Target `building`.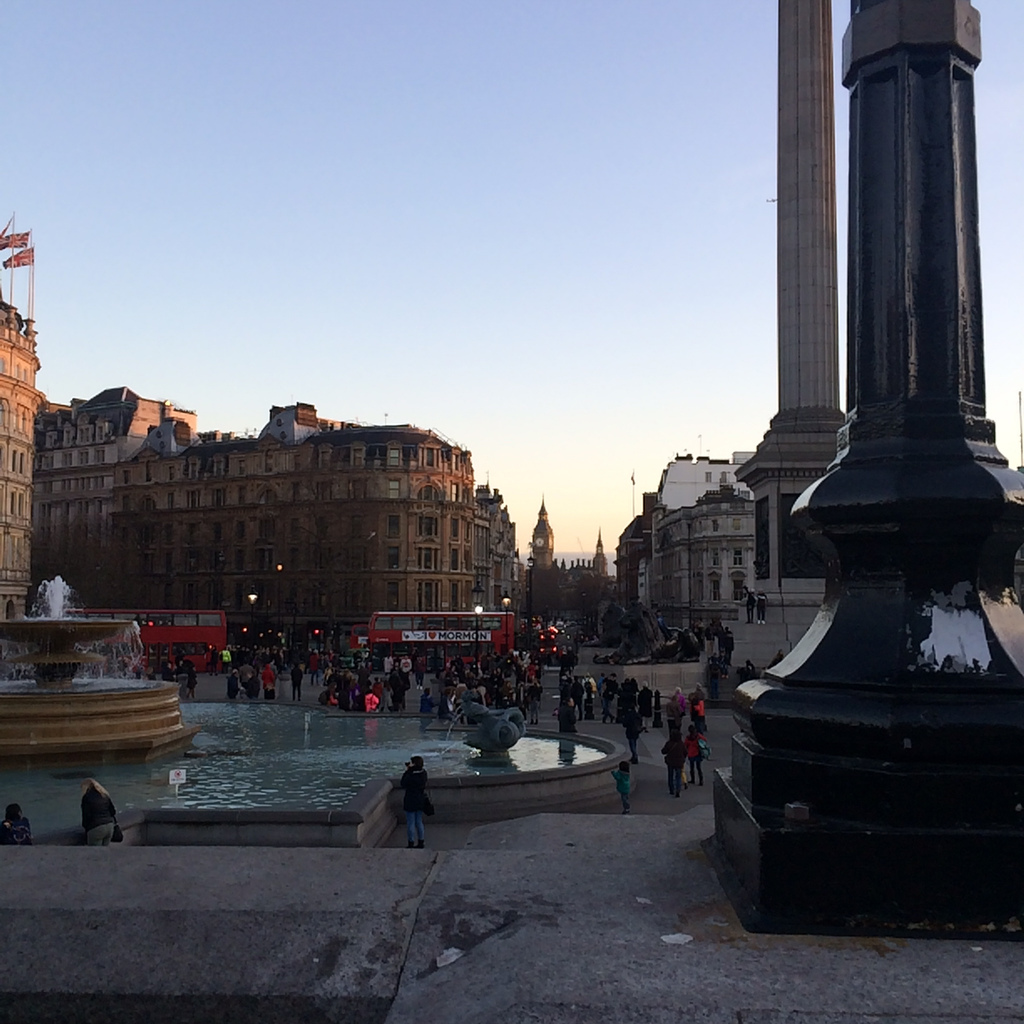
Target region: select_region(618, 456, 756, 626).
